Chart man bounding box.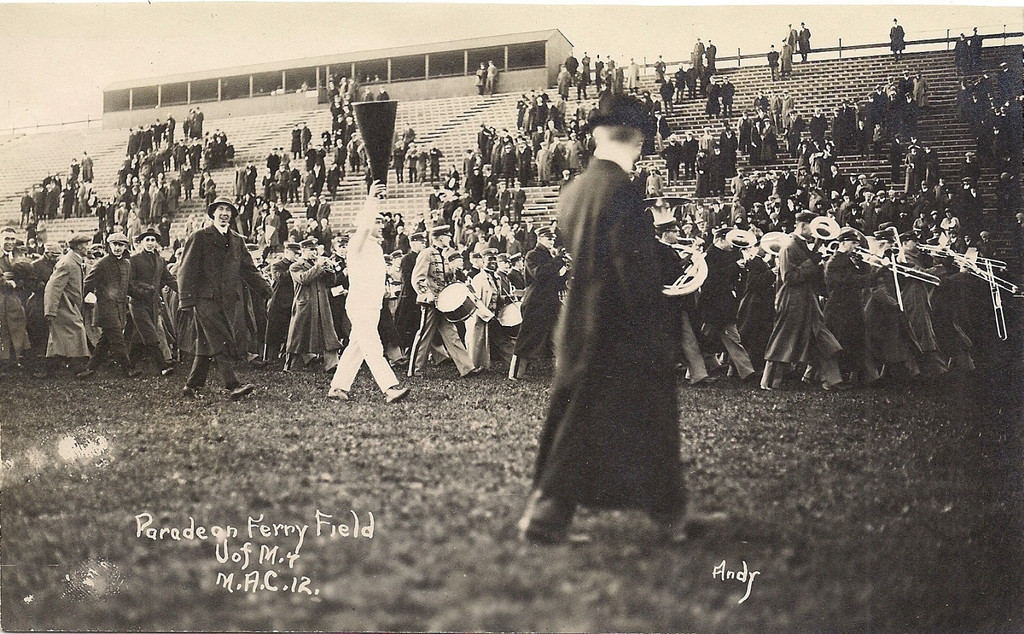
Charted: region(901, 232, 960, 377).
